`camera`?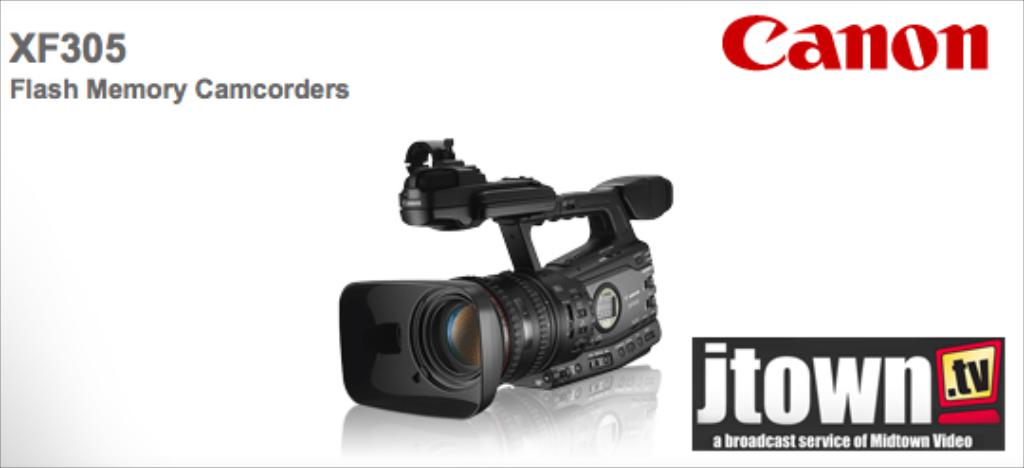
[left=336, top=135, right=675, bottom=417]
